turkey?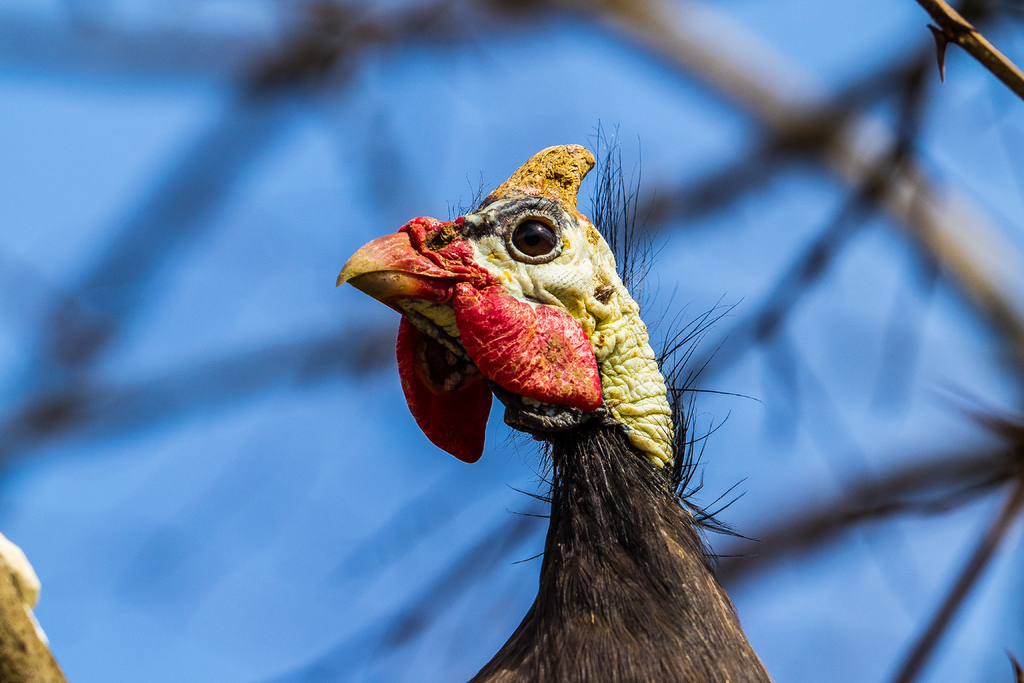
[0,530,69,682]
